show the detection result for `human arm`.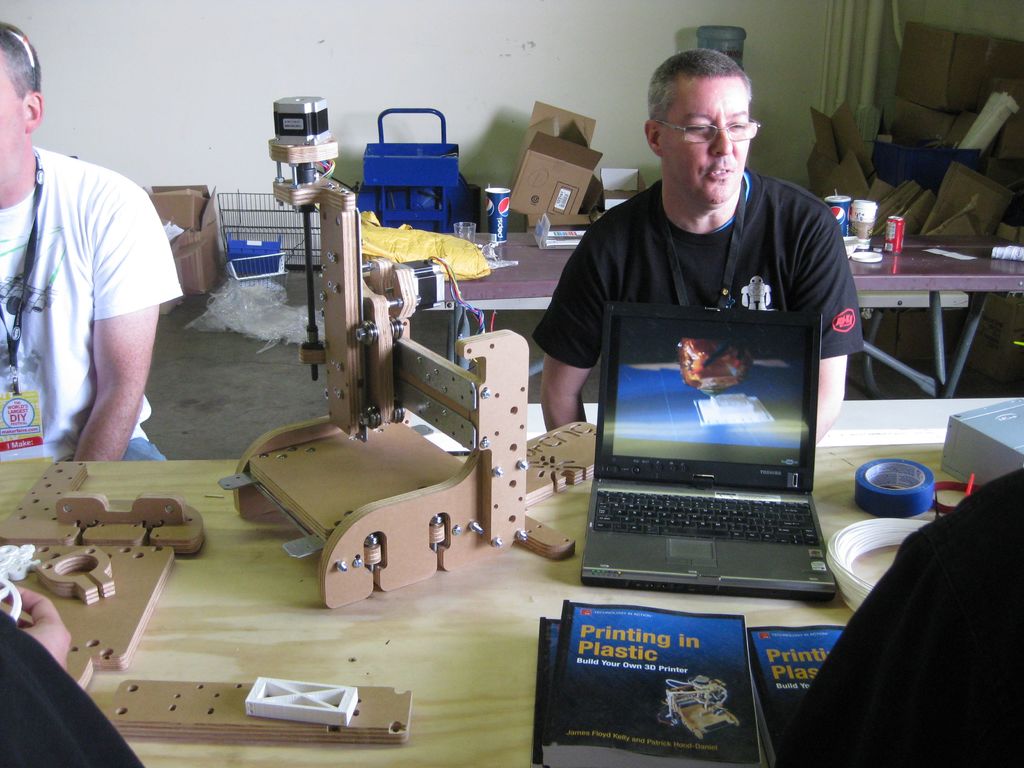
locate(530, 236, 614, 435).
